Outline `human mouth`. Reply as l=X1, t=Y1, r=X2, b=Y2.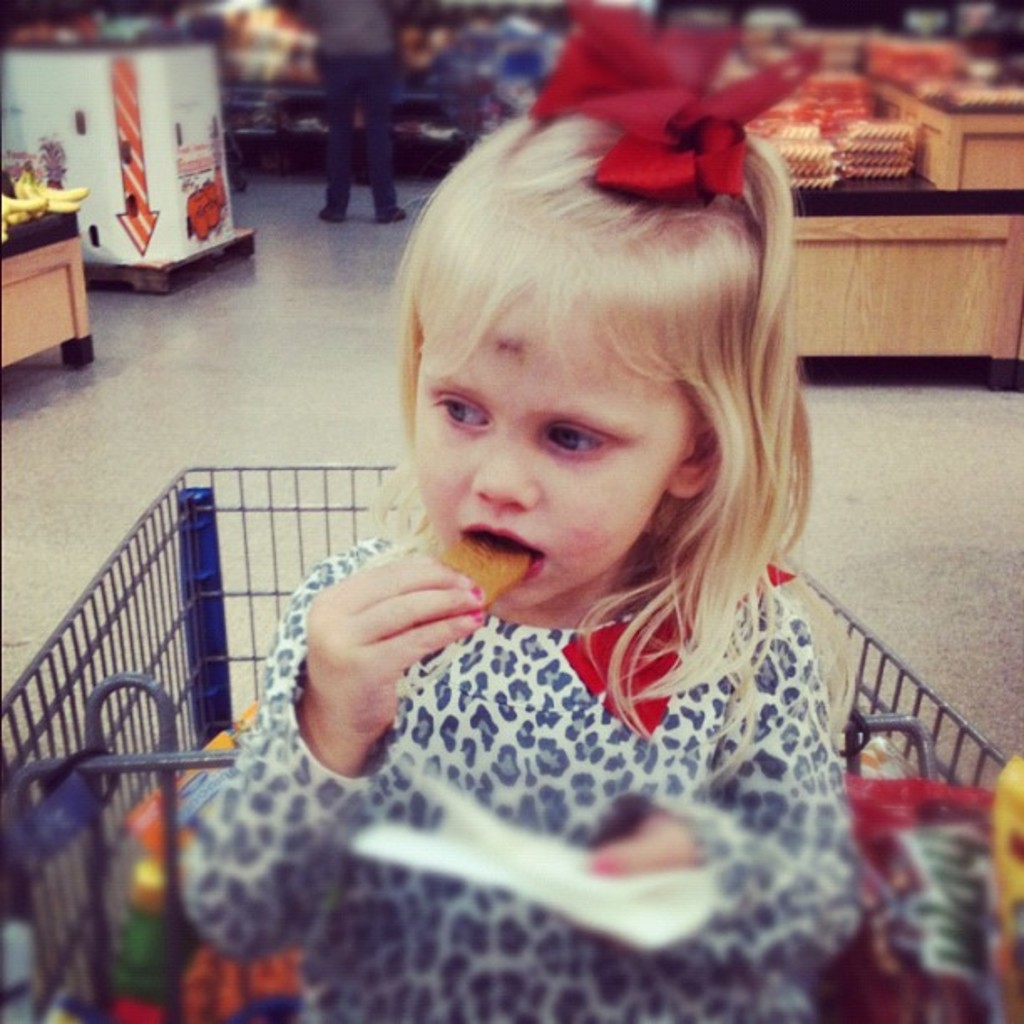
l=457, t=517, r=542, b=584.
